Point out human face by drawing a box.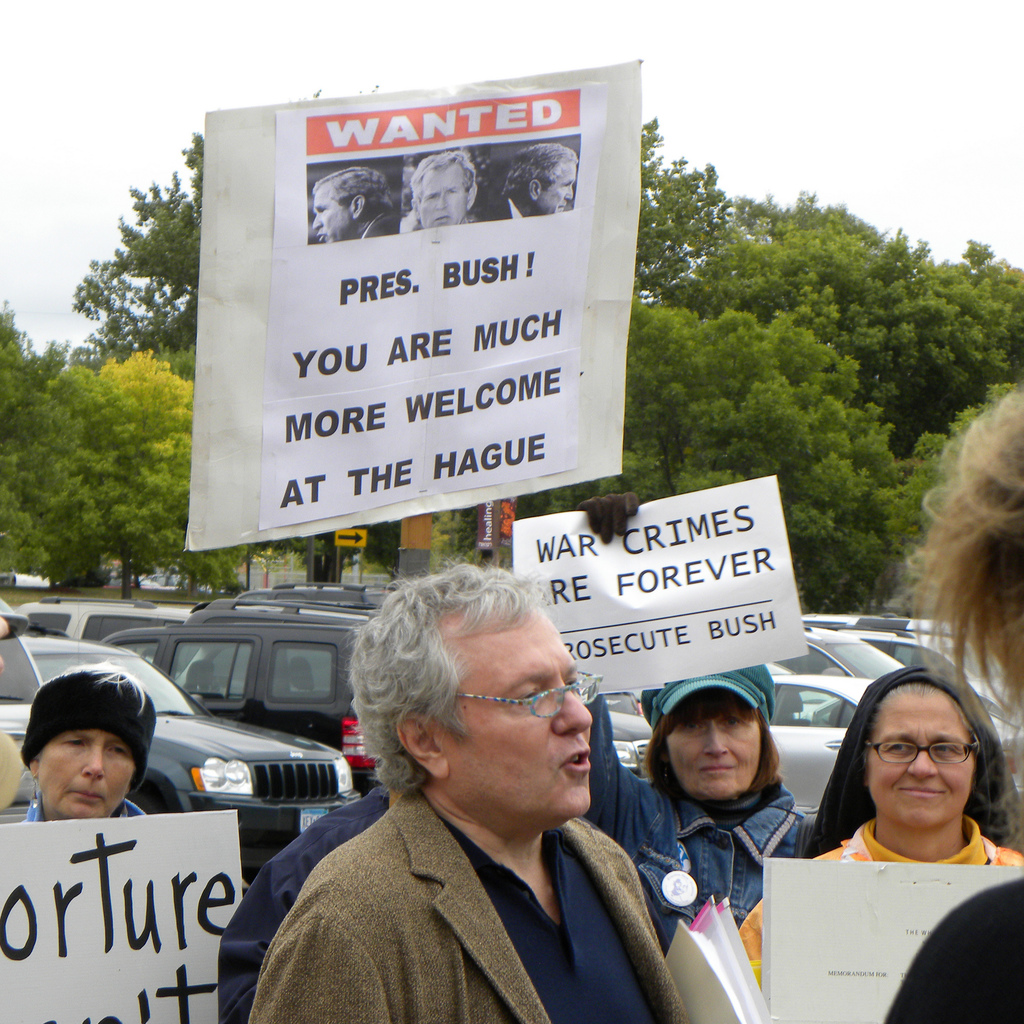
(868, 693, 975, 833).
